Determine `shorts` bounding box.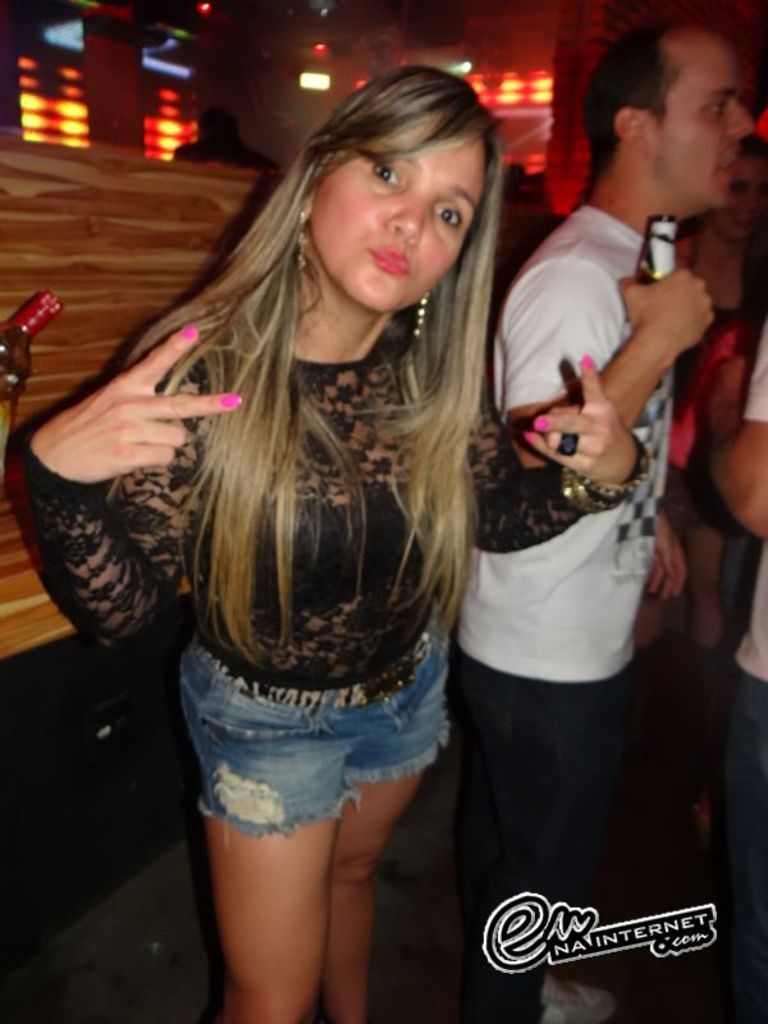
Determined: (left=709, top=671, right=767, bottom=920).
